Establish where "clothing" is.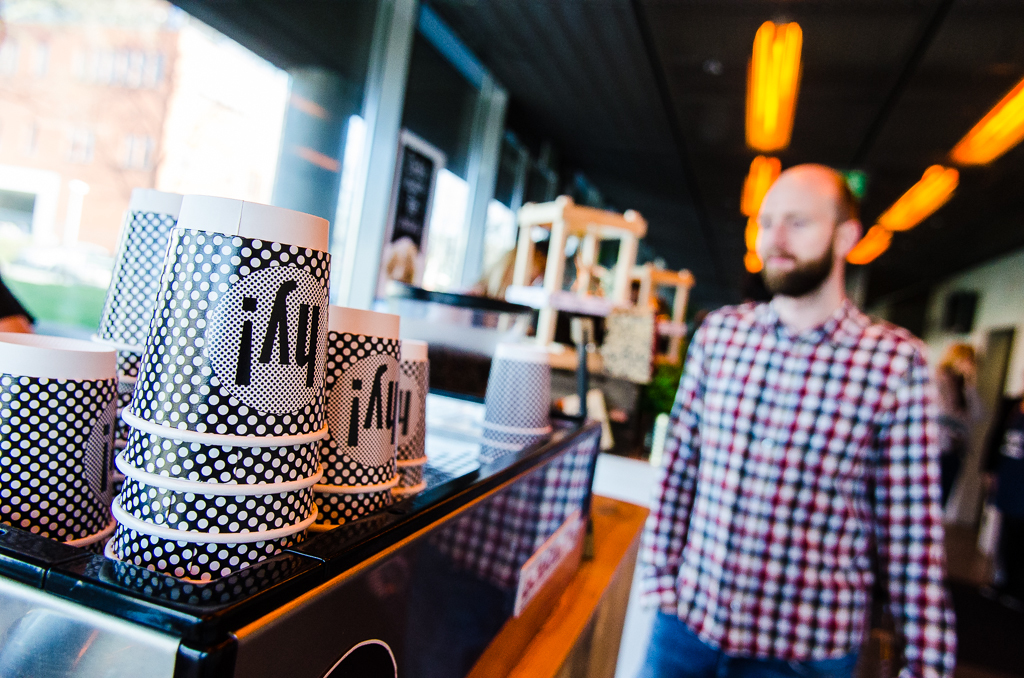
Established at [644,220,973,677].
